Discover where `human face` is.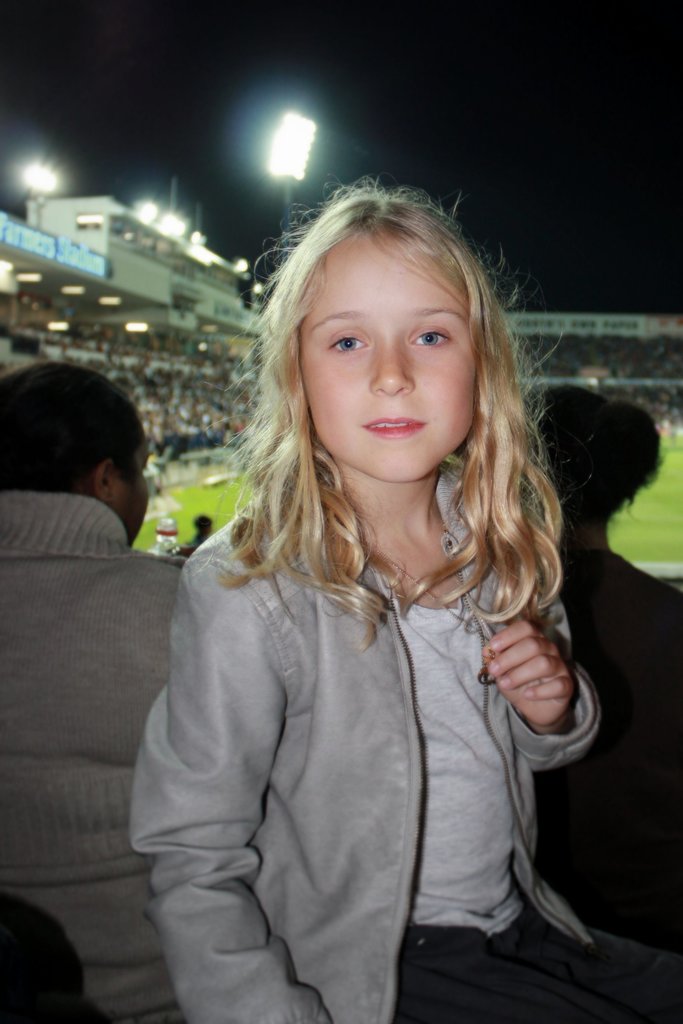
Discovered at rect(110, 443, 154, 552).
